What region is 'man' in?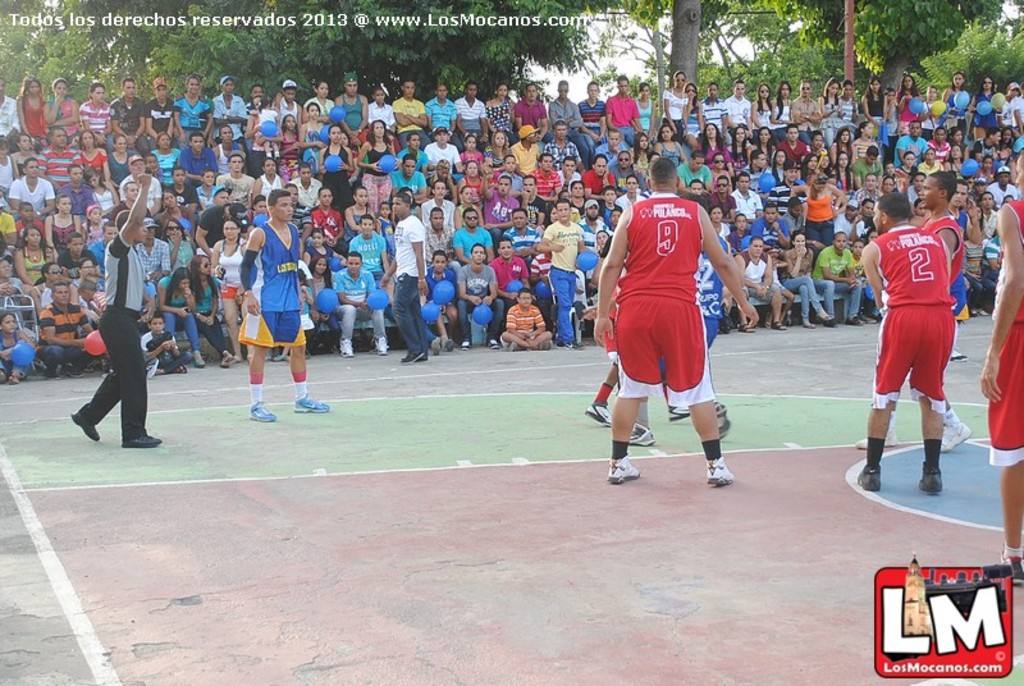
<region>513, 172, 545, 223</region>.
